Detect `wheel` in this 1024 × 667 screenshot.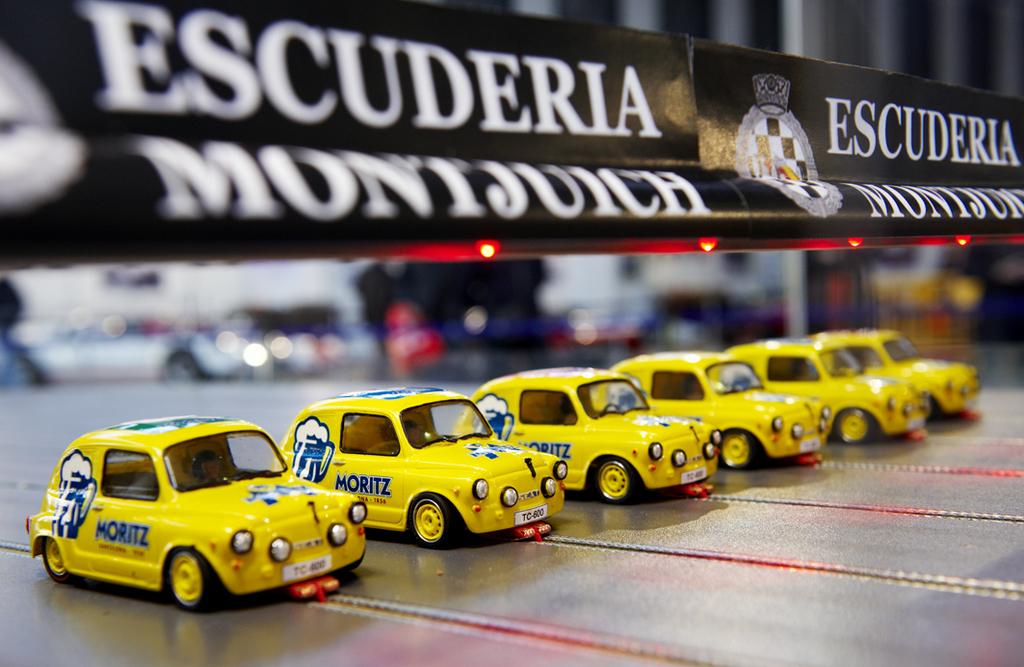
Detection: select_region(161, 546, 215, 615).
